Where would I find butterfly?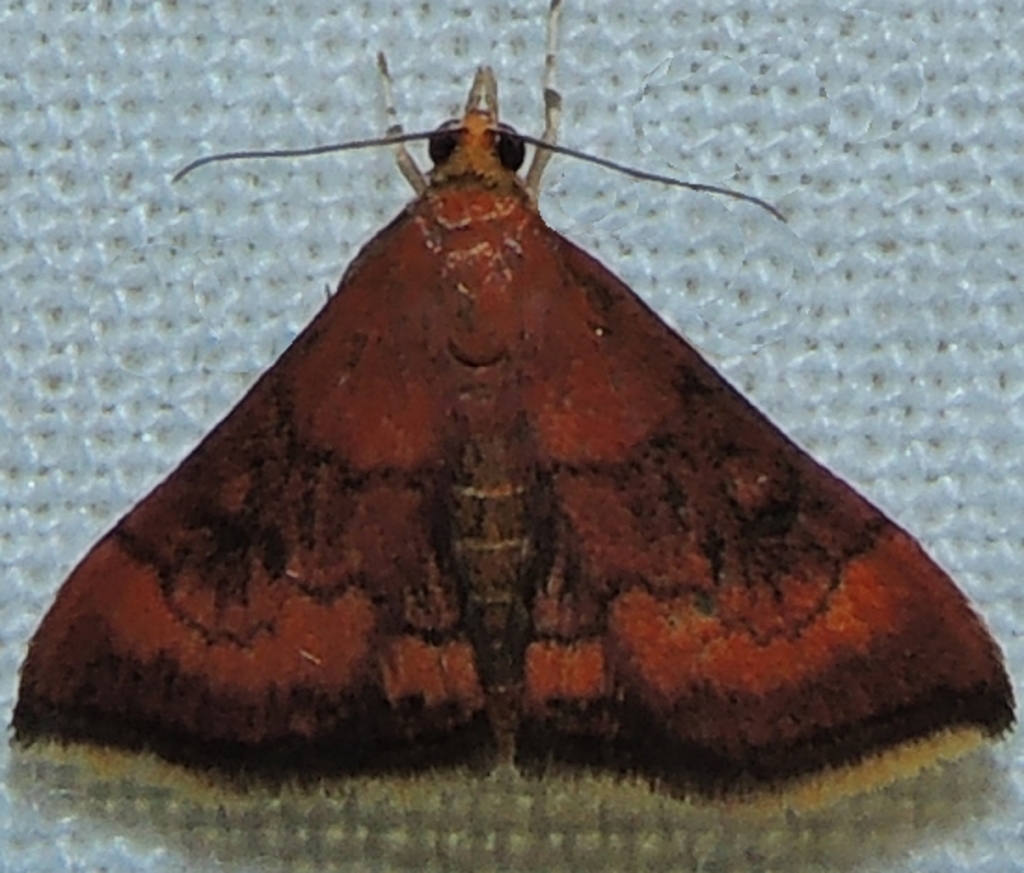
At rect(17, 26, 985, 812).
